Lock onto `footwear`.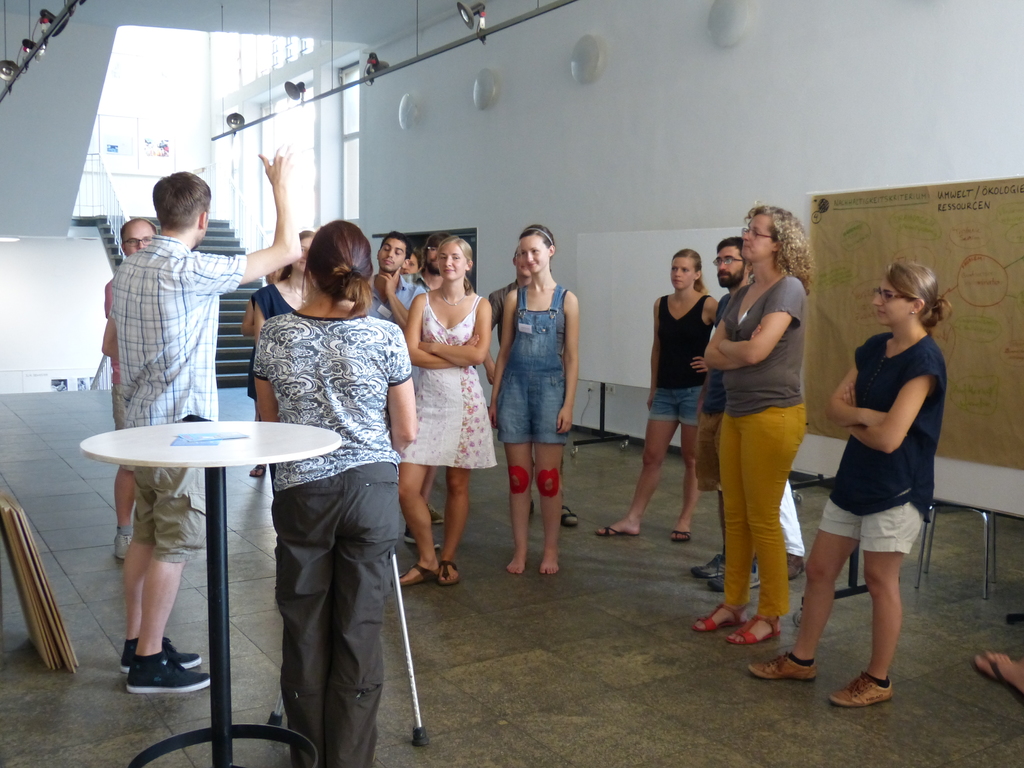
Locked: x1=595, y1=524, x2=624, y2=537.
